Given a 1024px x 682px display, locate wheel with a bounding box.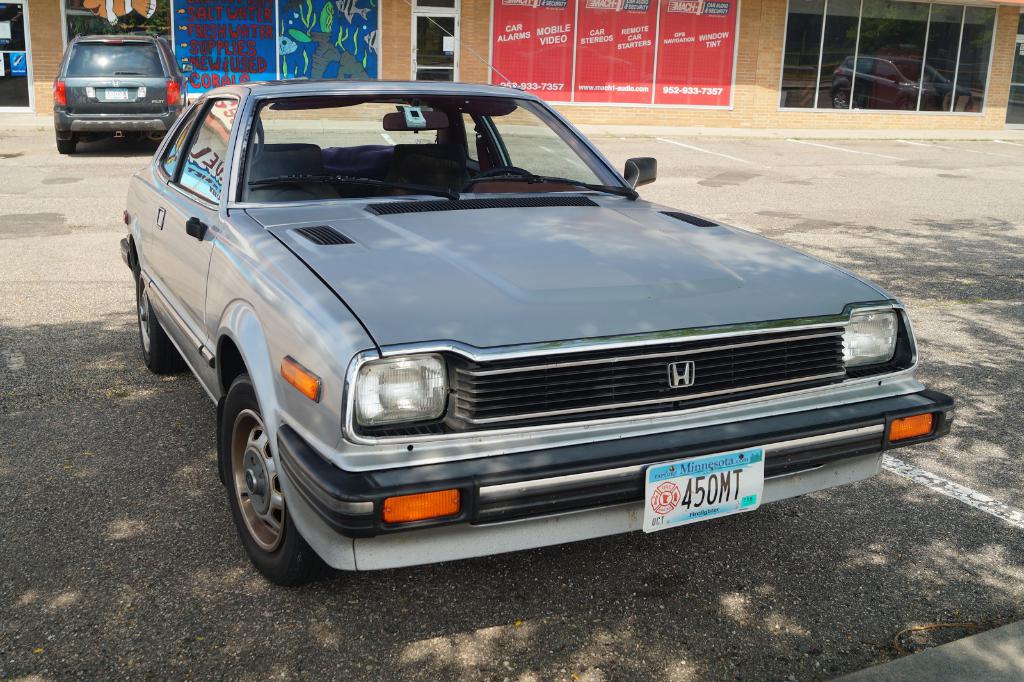
Located: <bbox>55, 140, 76, 154</bbox>.
